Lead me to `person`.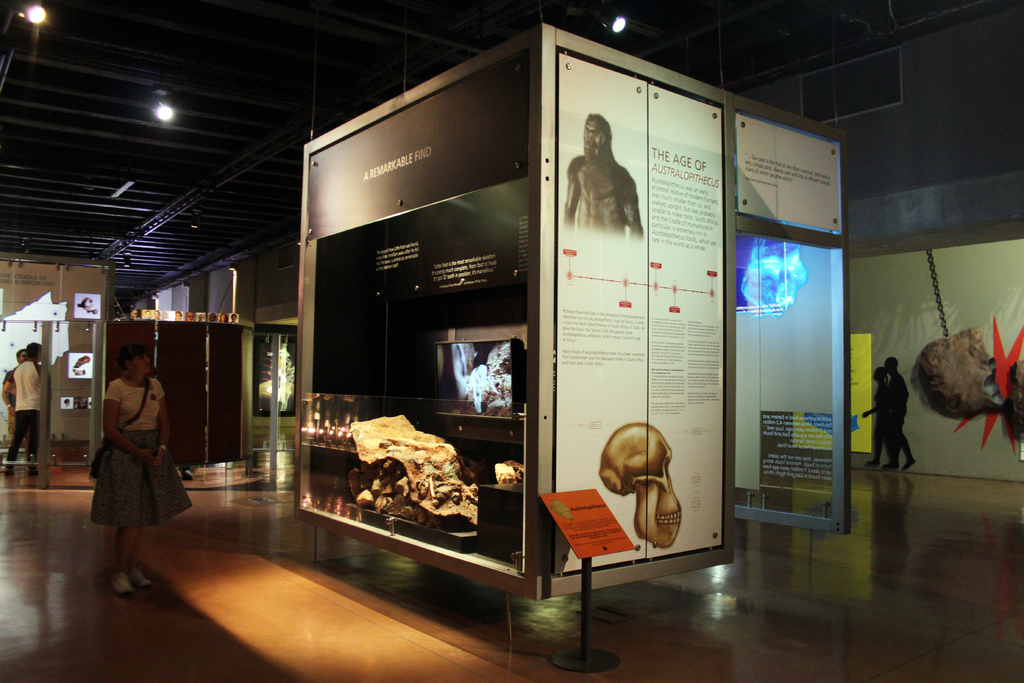
Lead to [0, 350, 29, 431].
